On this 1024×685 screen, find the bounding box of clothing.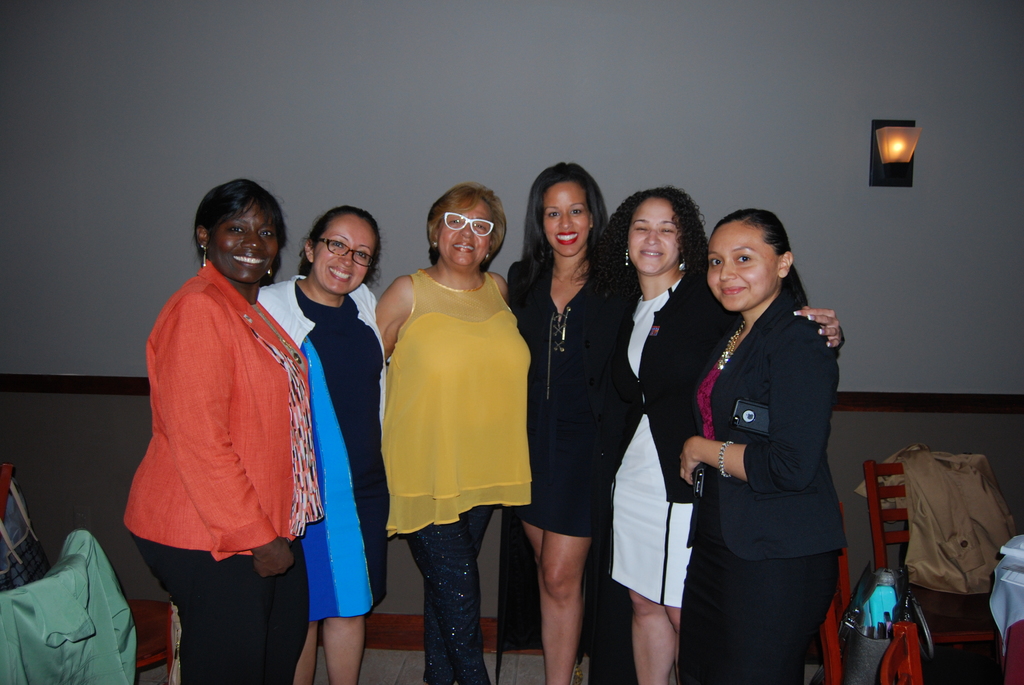
Bounding box: locate(503, 258, 632, 537).
